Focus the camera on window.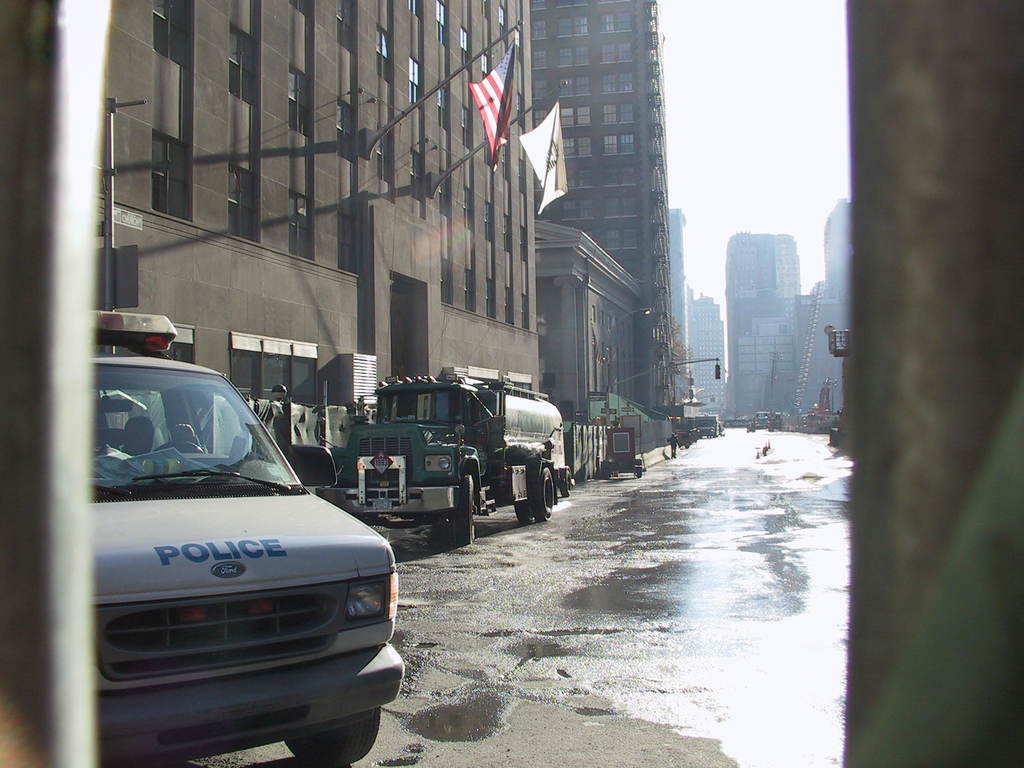
Focus region: bbox=(518, 159, 529, 194).
